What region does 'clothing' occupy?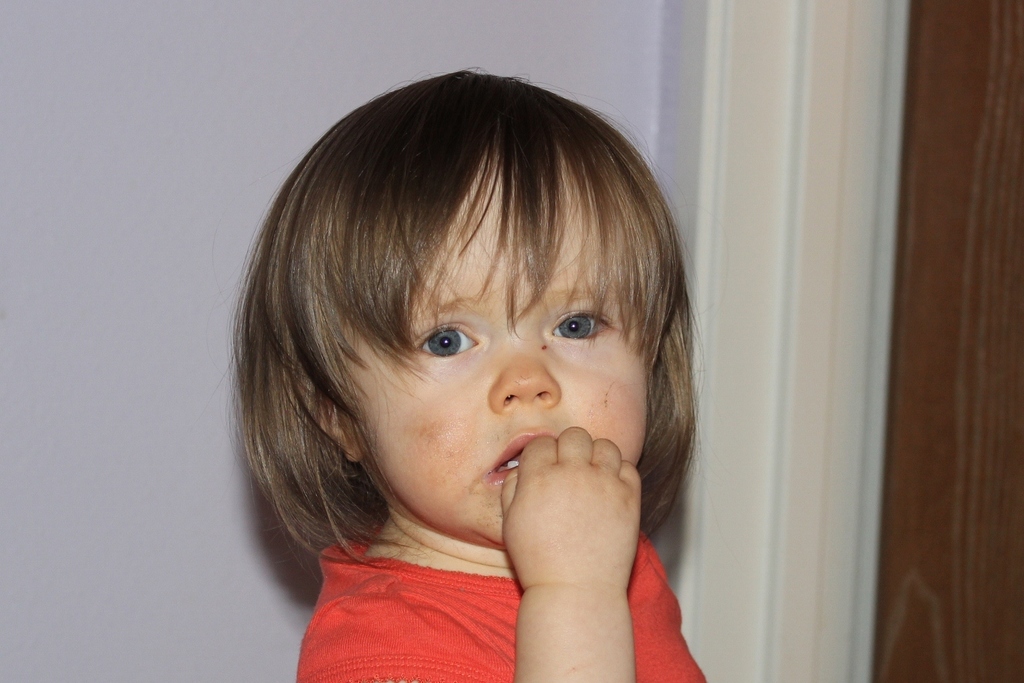
select_region(263, 533, 713, 682).
